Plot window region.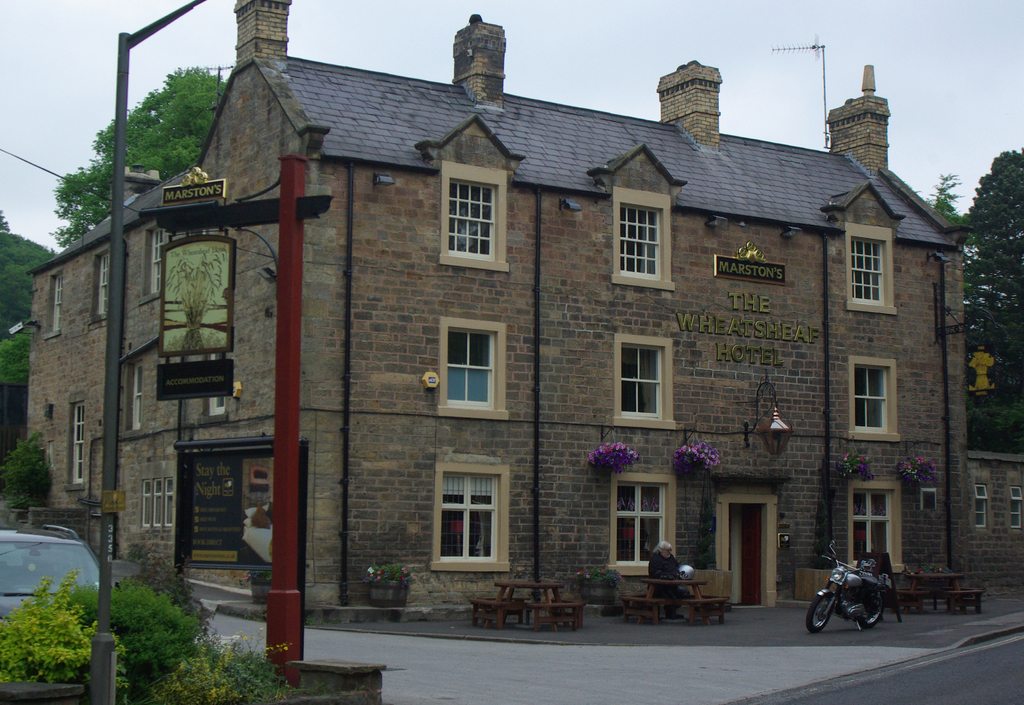
Plotted at {"left": 435, "top": 461, "right": 514, "bottom": 576}.
